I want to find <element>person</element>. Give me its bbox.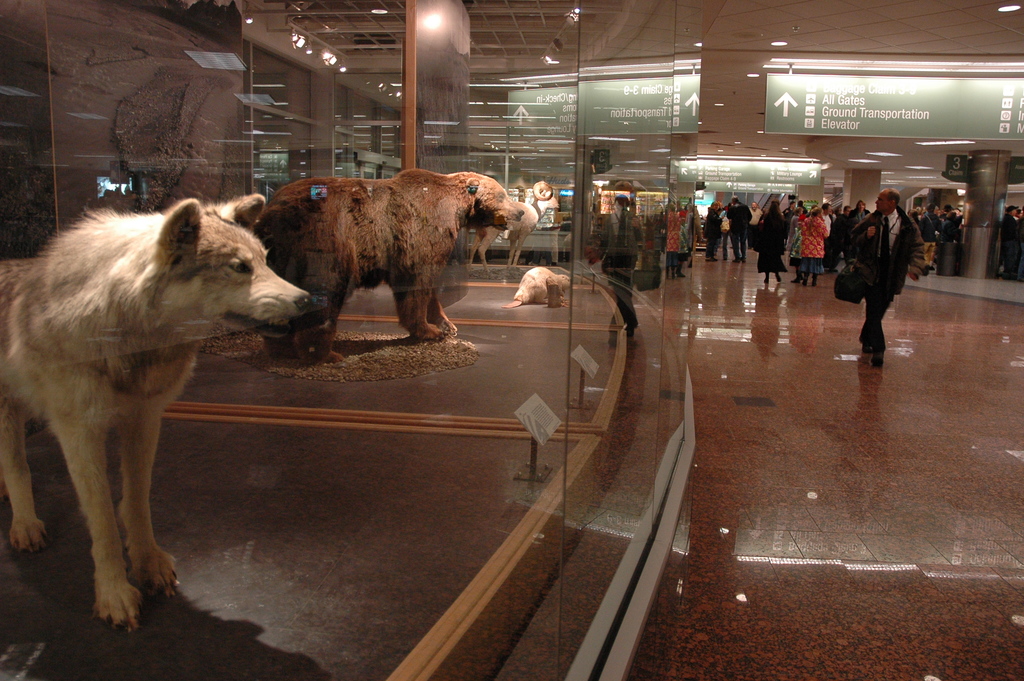
{"left": 852, "top": 190, "right": 918, "bottom": 368}.
